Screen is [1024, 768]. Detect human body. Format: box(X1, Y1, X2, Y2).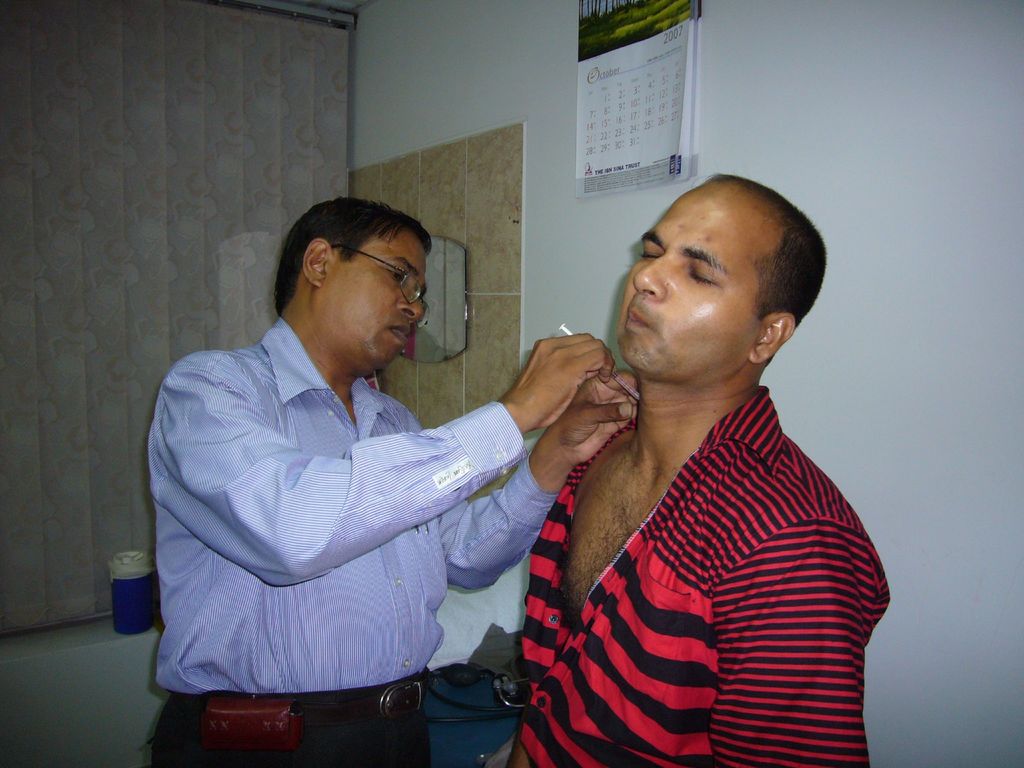
box(495, 219, 879, 767).
